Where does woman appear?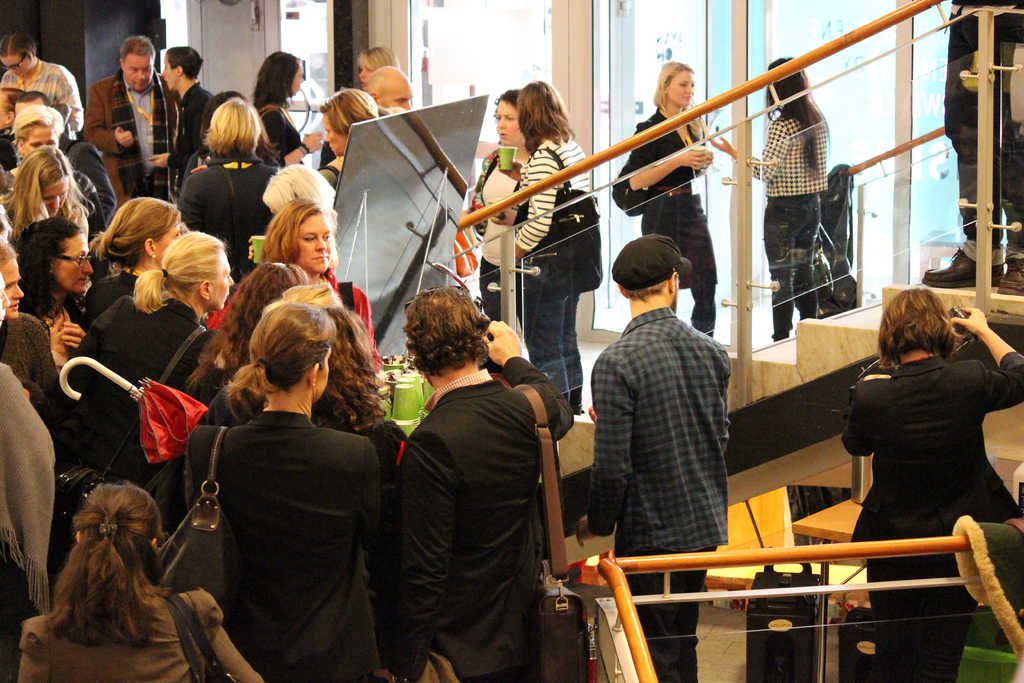
Appears at detection(485, 77, 598, 418).
